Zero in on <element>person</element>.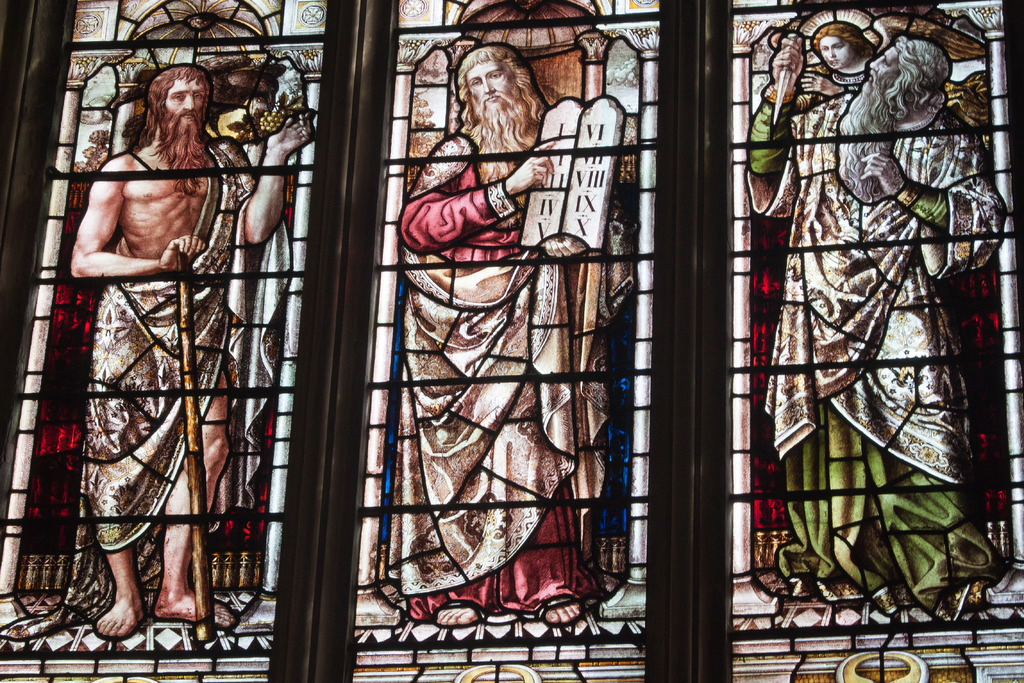
Zeroed in: (left=748, top=22, right=1006, bottom=605).
